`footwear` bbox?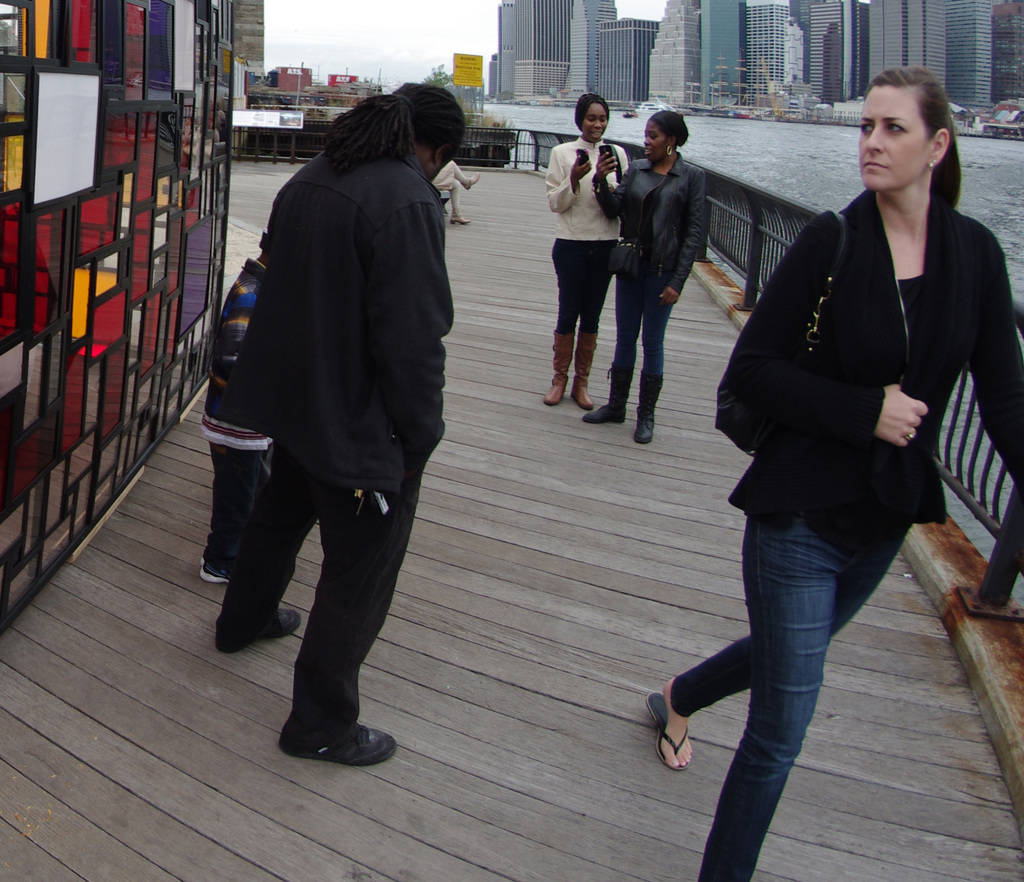
(202,560,227,586)
